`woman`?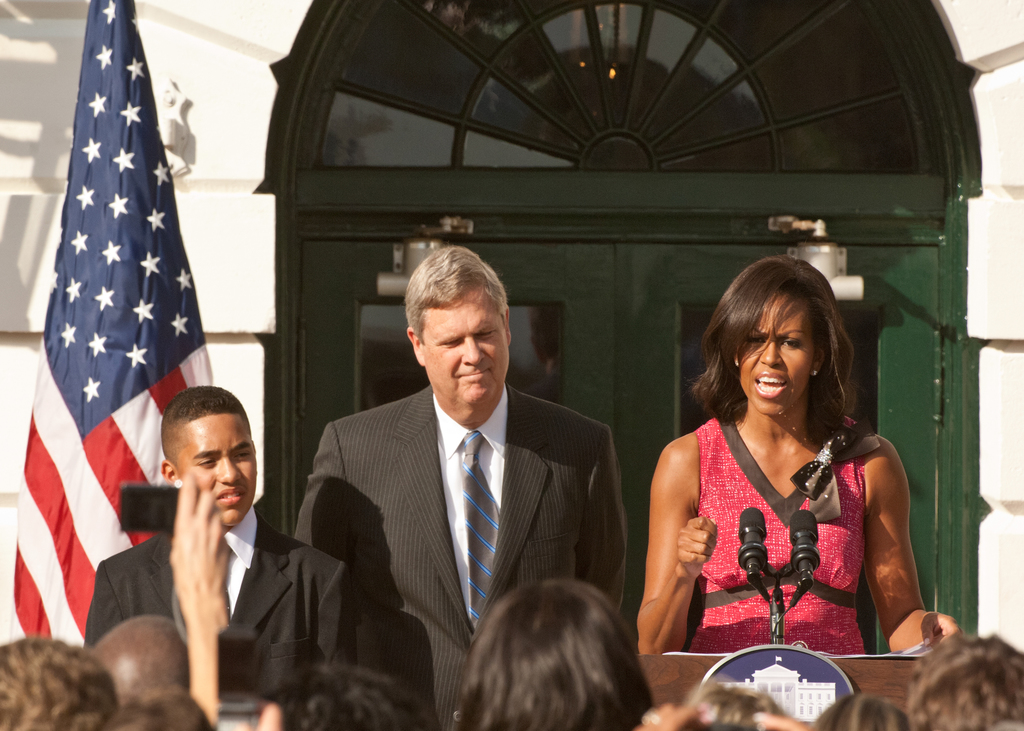
bbox=[451, 571, 656, 730]
